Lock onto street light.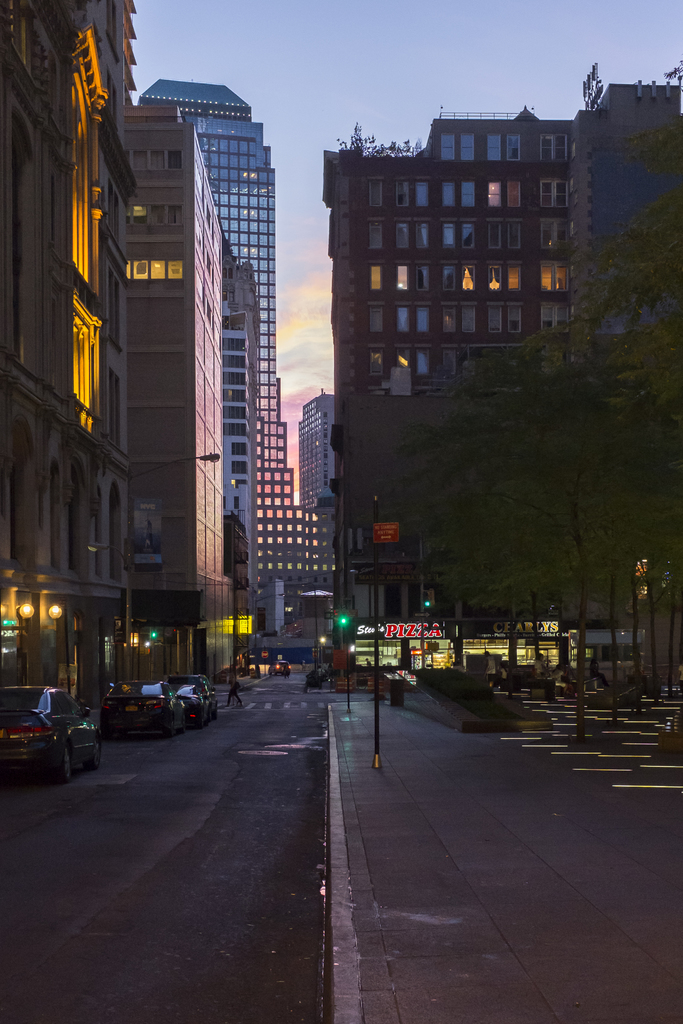
Locked: [299,579,317,663].
